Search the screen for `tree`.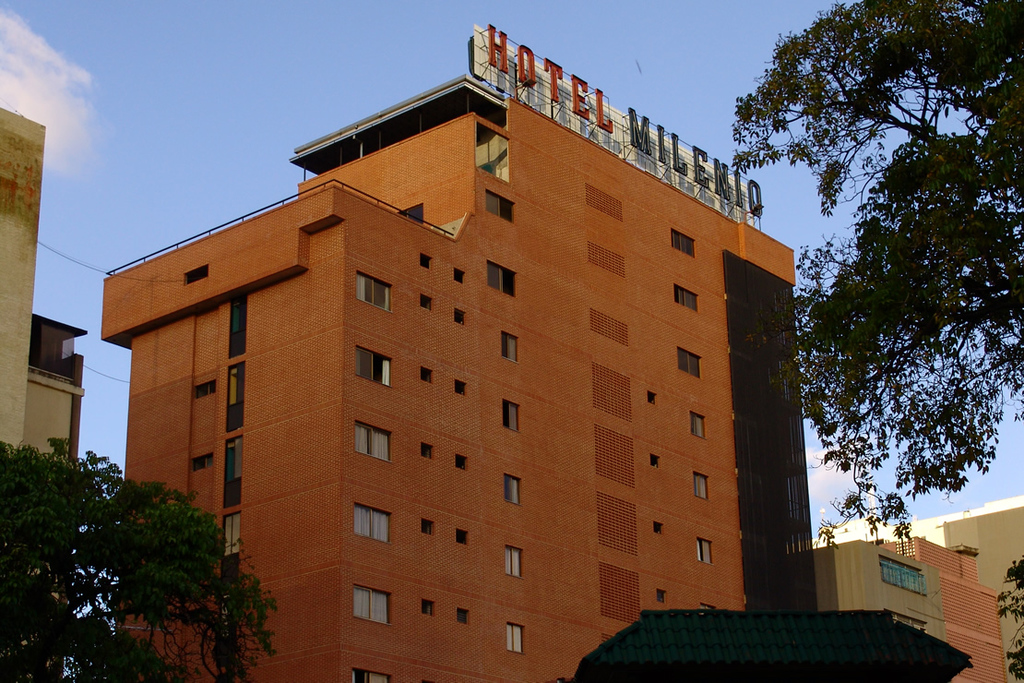
Found at crop(0, 434, 278, 682).
